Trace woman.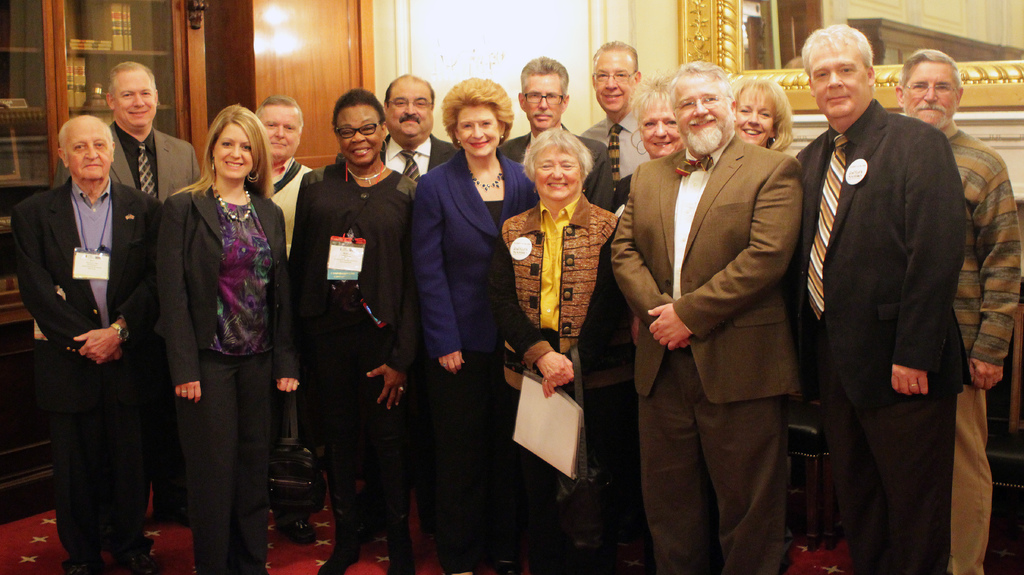
Traced to bbox(411, 74, 554, 574).
